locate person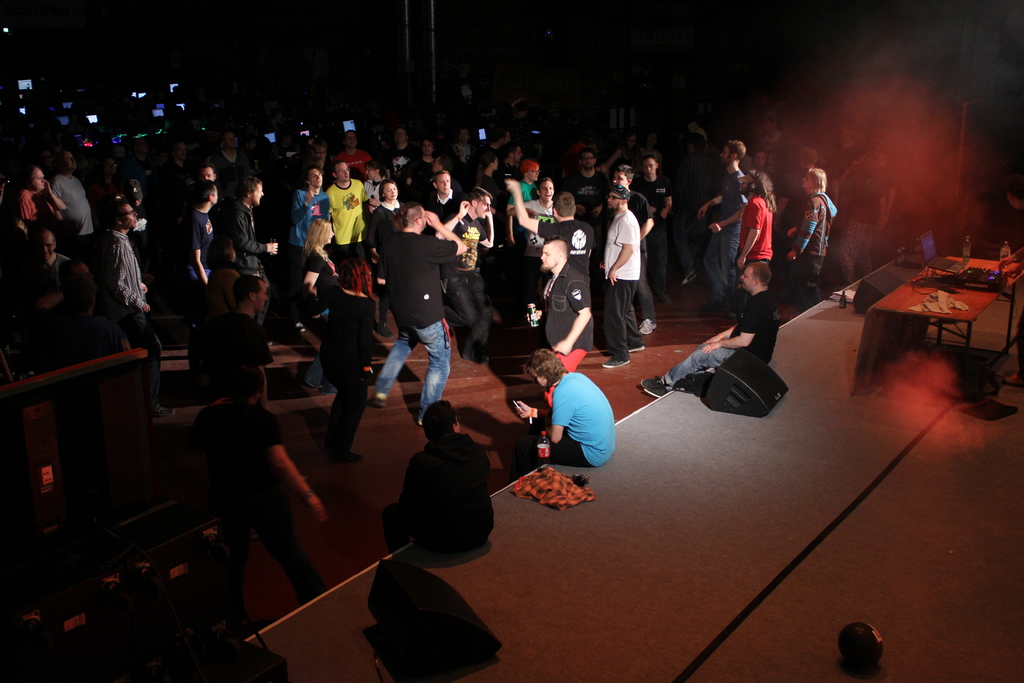
box=[758, 111, 786, 158]
